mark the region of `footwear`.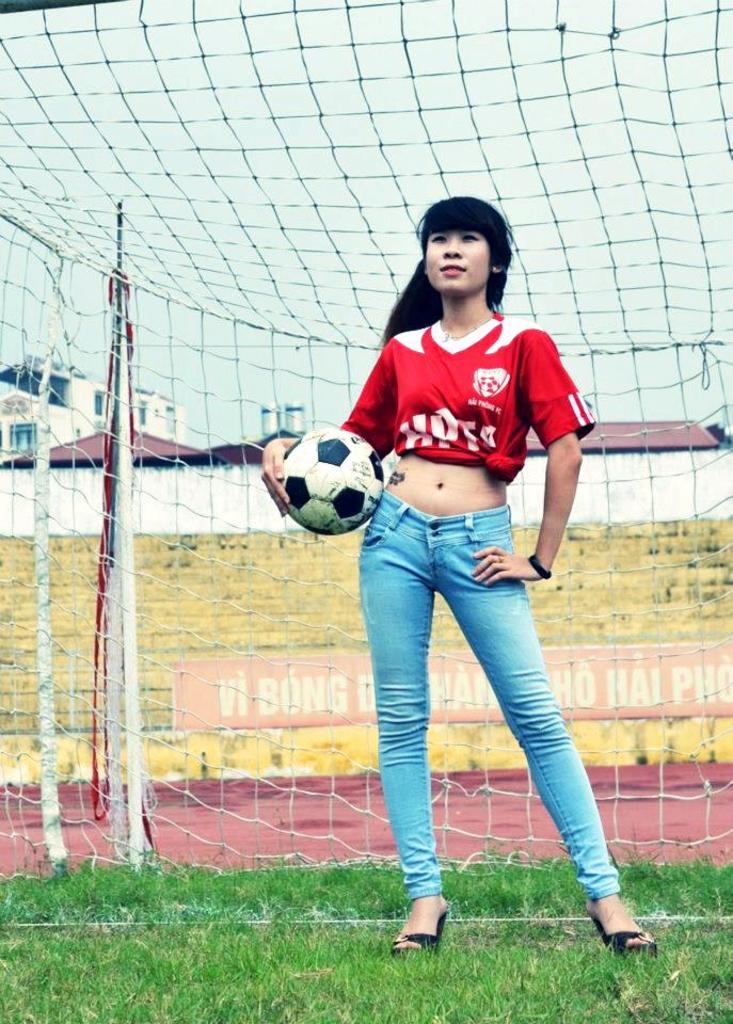
Region: {"x1": 586, "y1": 913, "x2": 658, "y2": 953}.
